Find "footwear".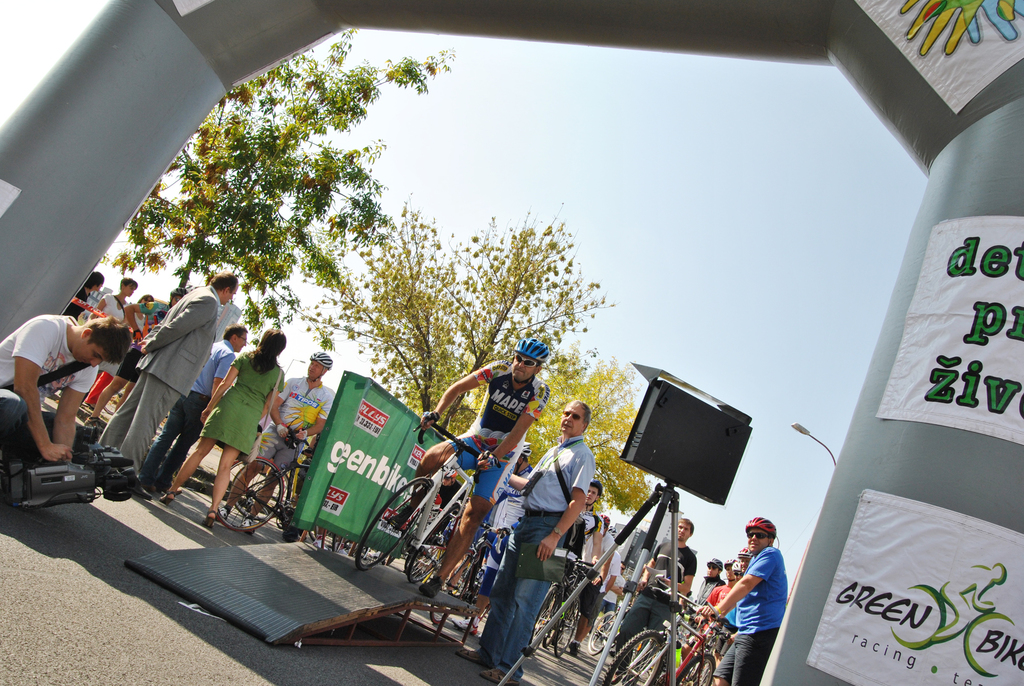
(x1=457, y1=648, x2=488, y2=669).
